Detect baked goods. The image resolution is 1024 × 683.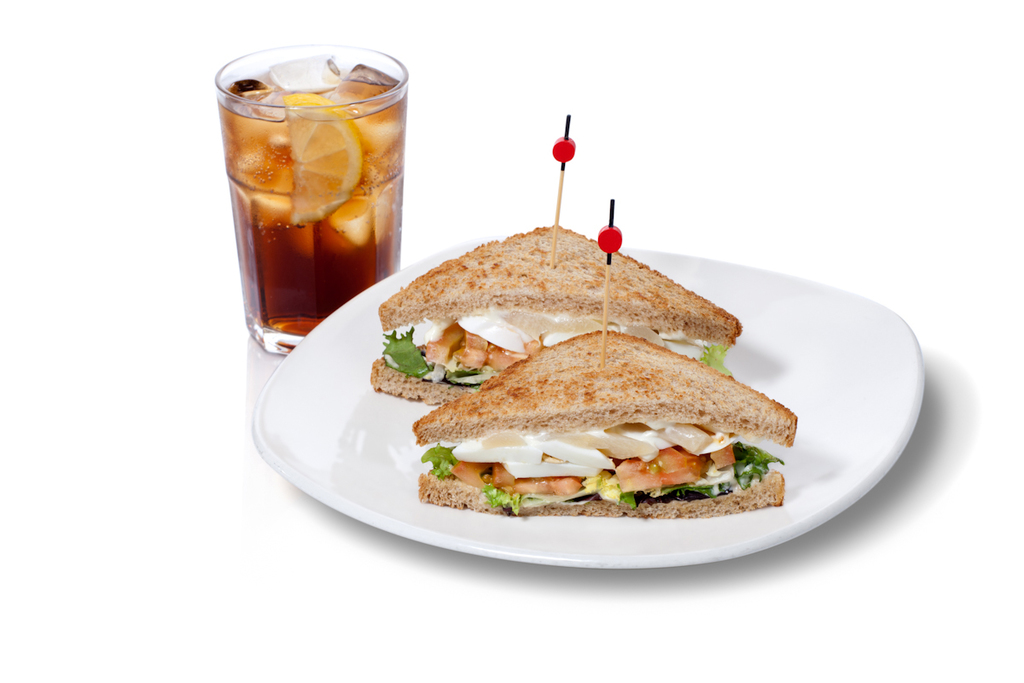
l=404, t=326, r=801, b=521.
